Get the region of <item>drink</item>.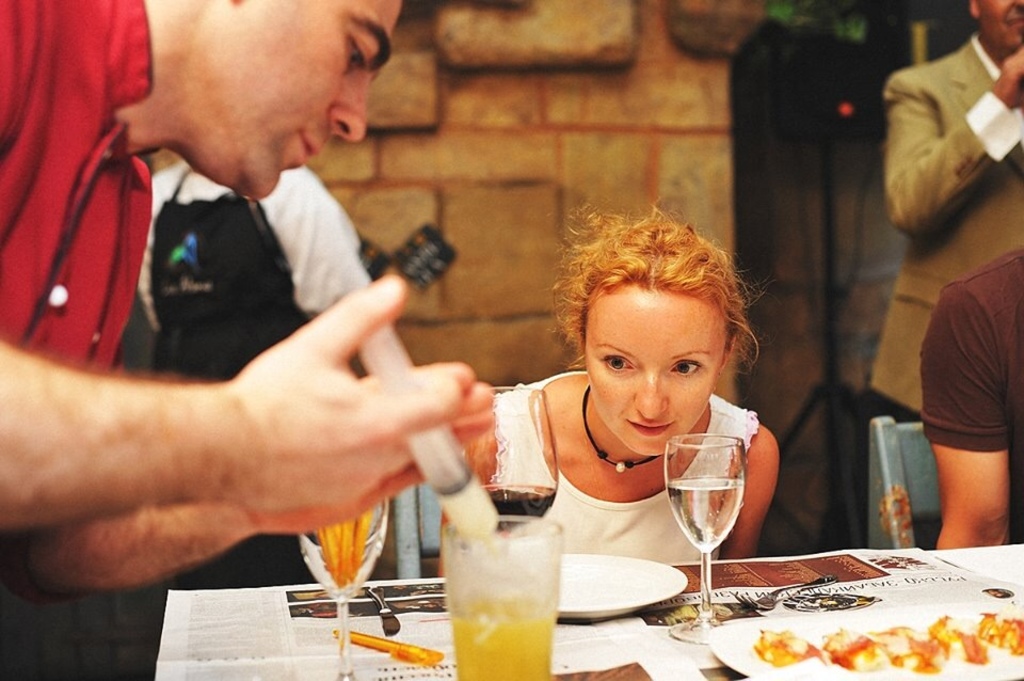
(left=436, top=512, right=566, bottom=680).
